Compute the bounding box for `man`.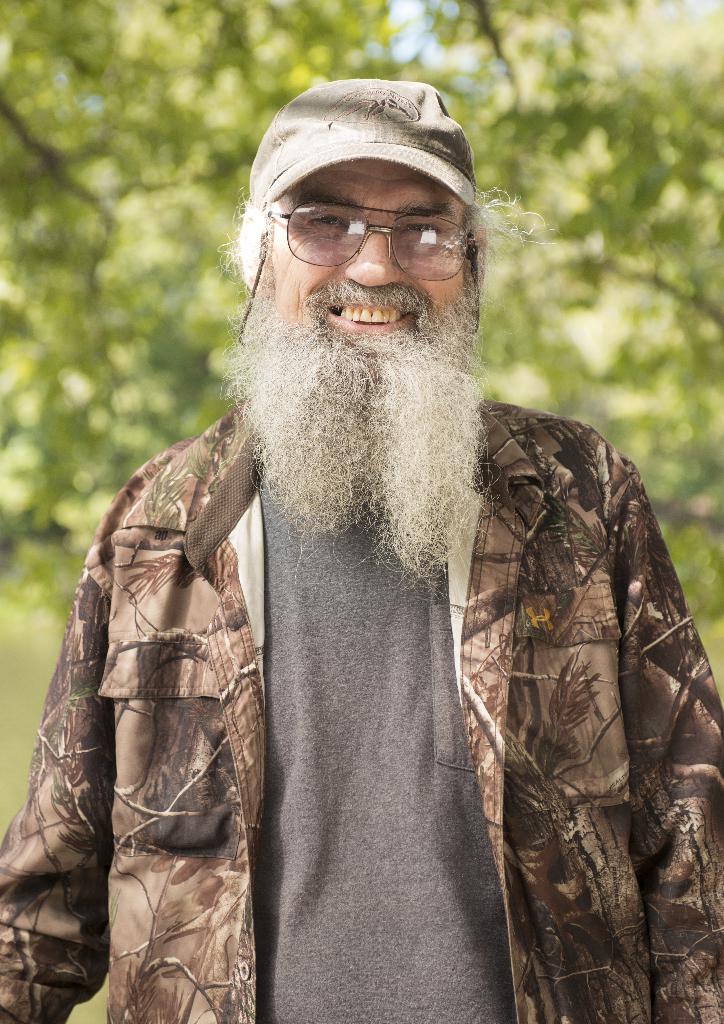
left=31, top=68, right=696, bottom=969.
